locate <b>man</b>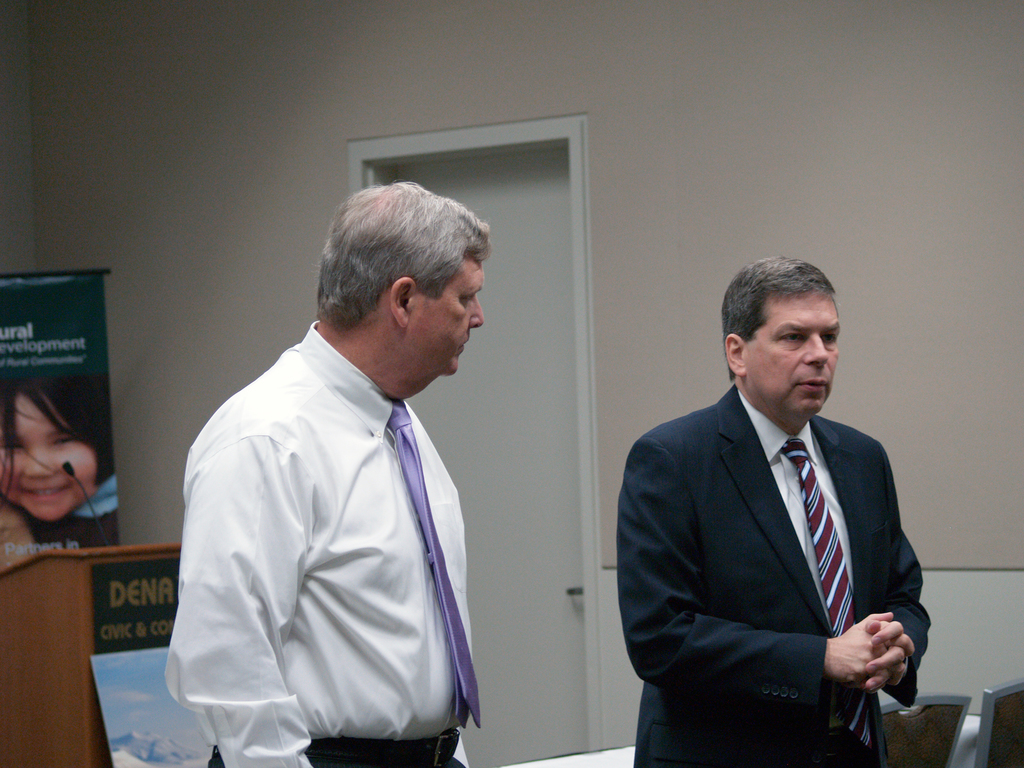
172, 166, 520, 767
